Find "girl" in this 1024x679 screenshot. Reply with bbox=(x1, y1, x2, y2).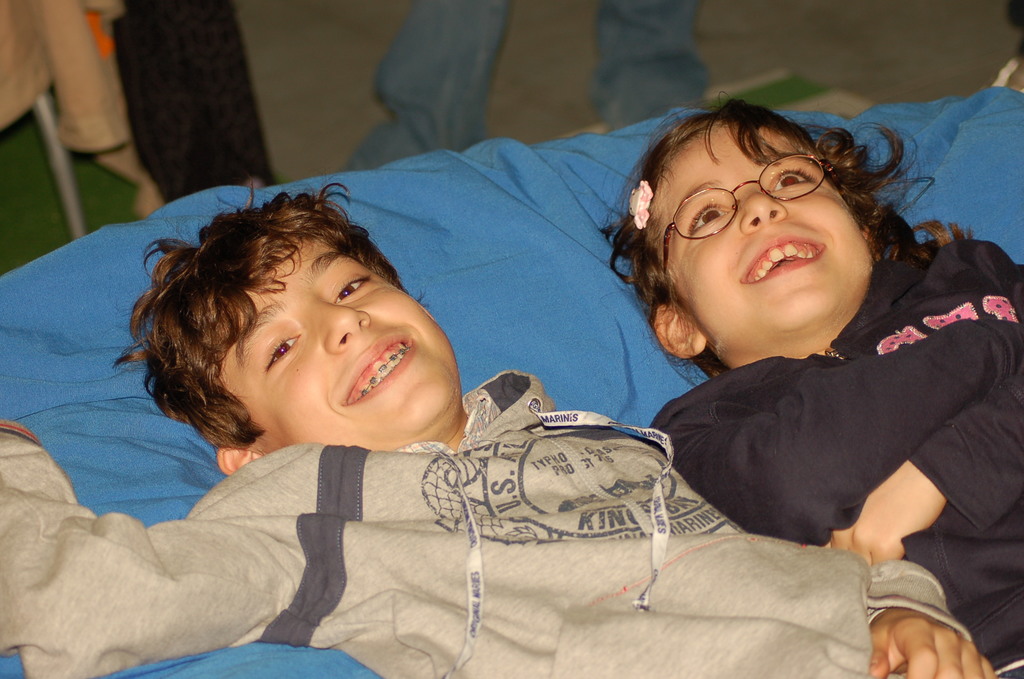
bbox=(605, 97, 1023, 678).
